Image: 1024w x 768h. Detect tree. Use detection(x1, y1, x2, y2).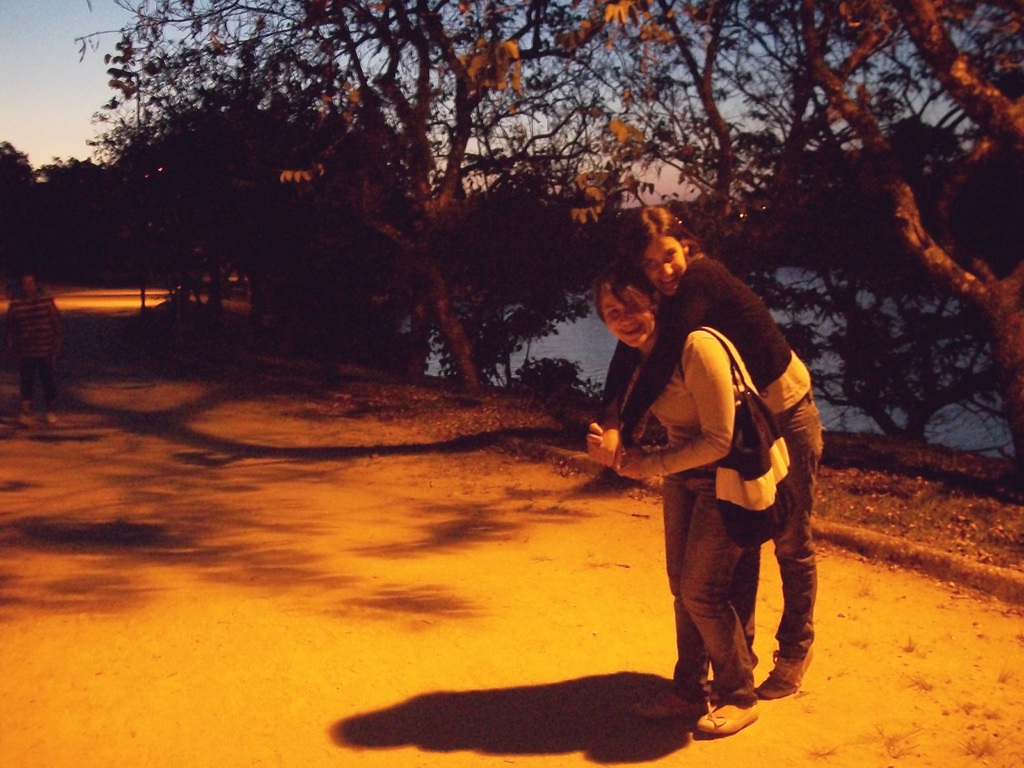
detection(75, 0, 568, 401).
